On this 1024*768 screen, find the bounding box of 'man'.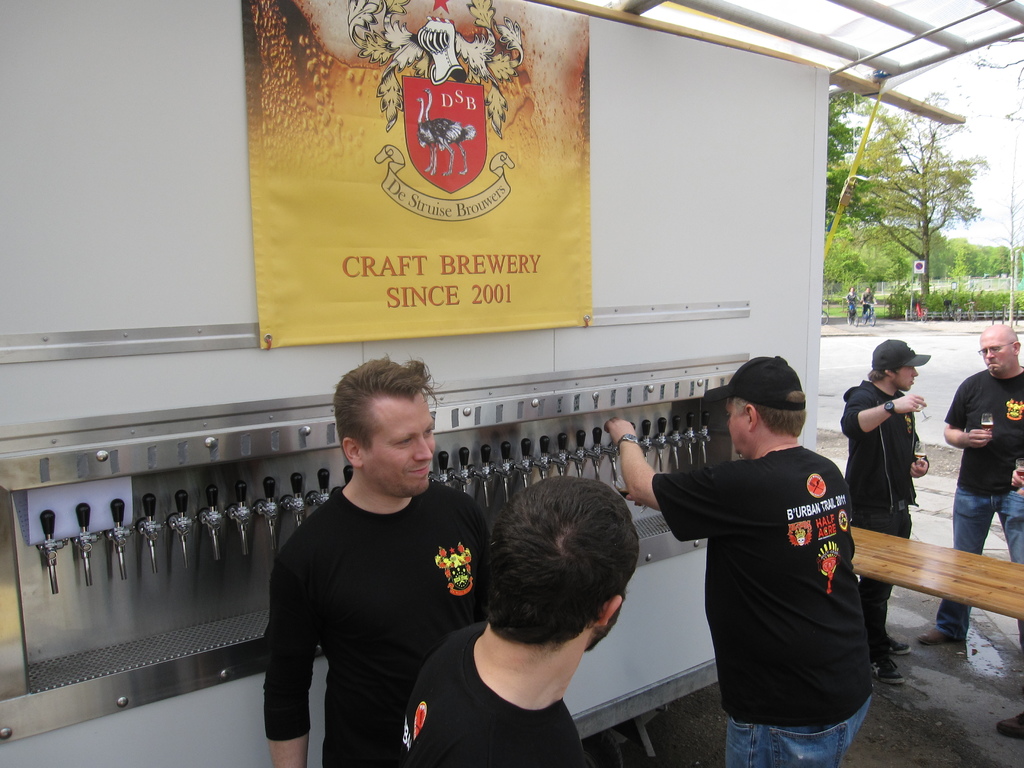
Bounding box: 394,472,644,763.
